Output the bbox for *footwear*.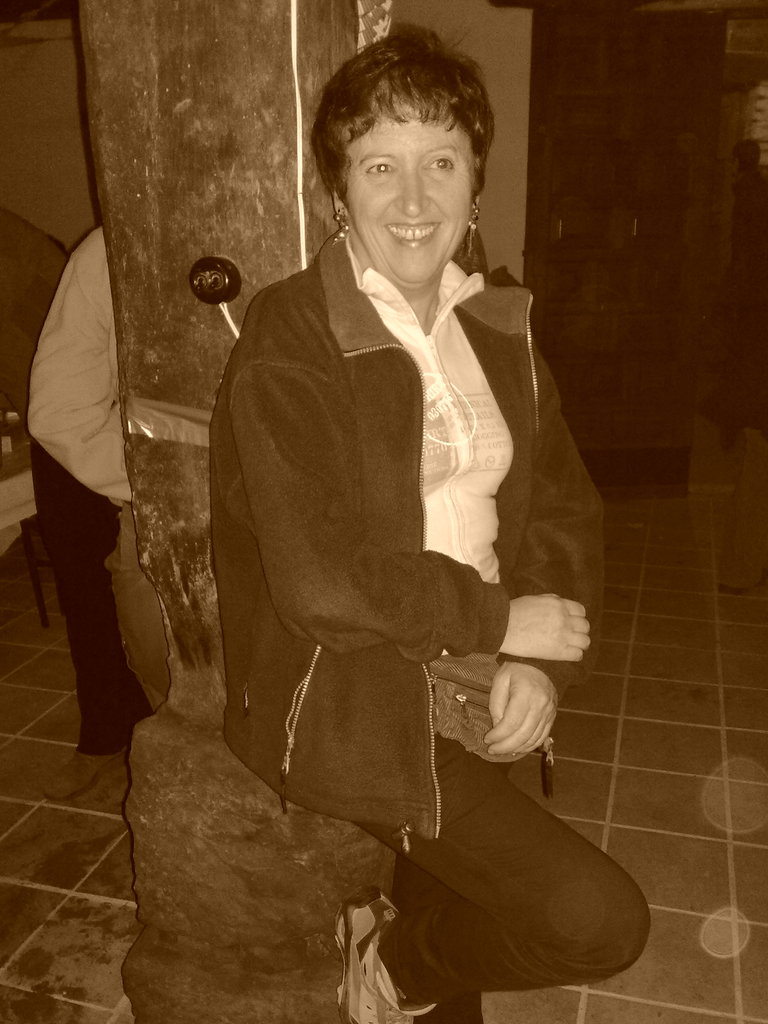
BBox(335, 888, 429, 1023).
